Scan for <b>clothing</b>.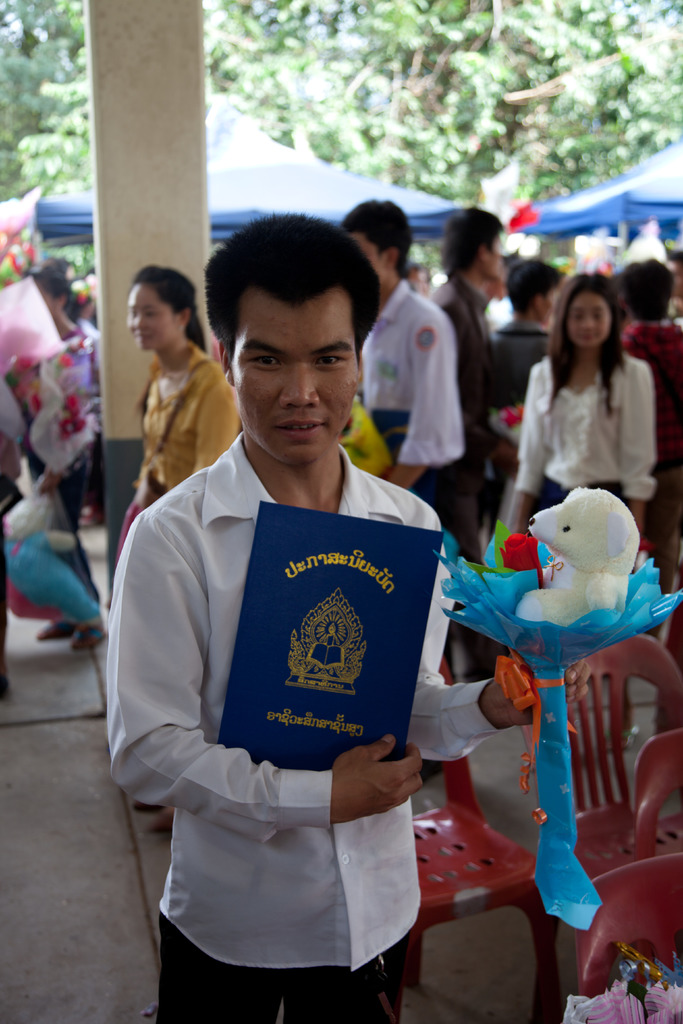
Scan result: locate(122, 407, 481, 995).
